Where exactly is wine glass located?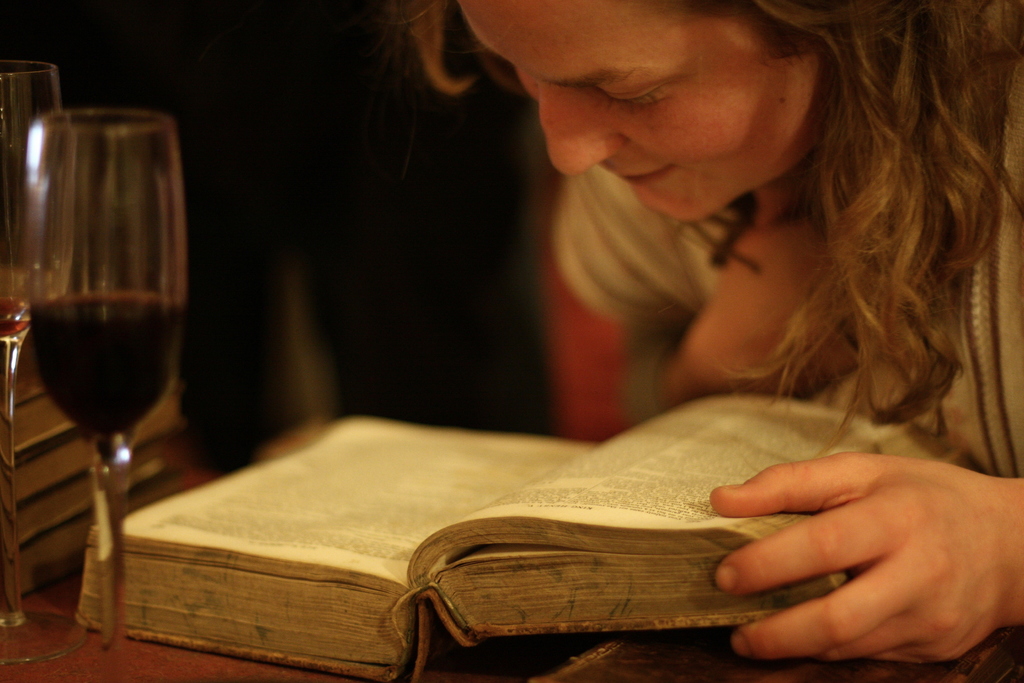
Its bounding box is box=[28, 104, 187, 659].
